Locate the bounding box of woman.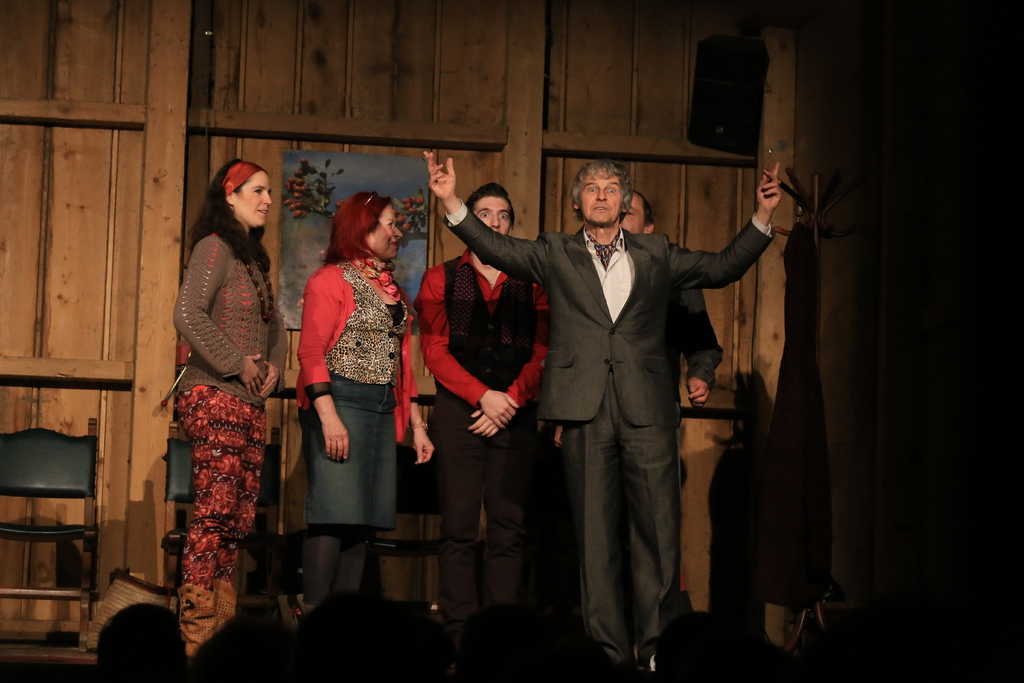
Bounding box: 171, 156, 289, 653.
